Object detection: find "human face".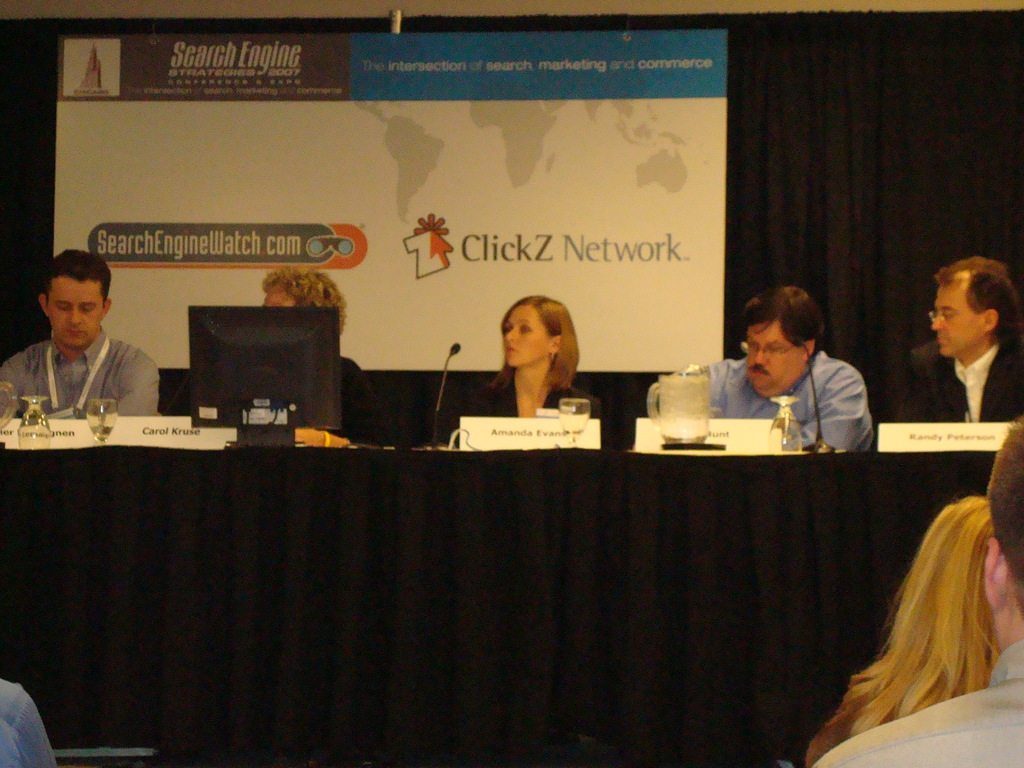
266/287/298/306.
